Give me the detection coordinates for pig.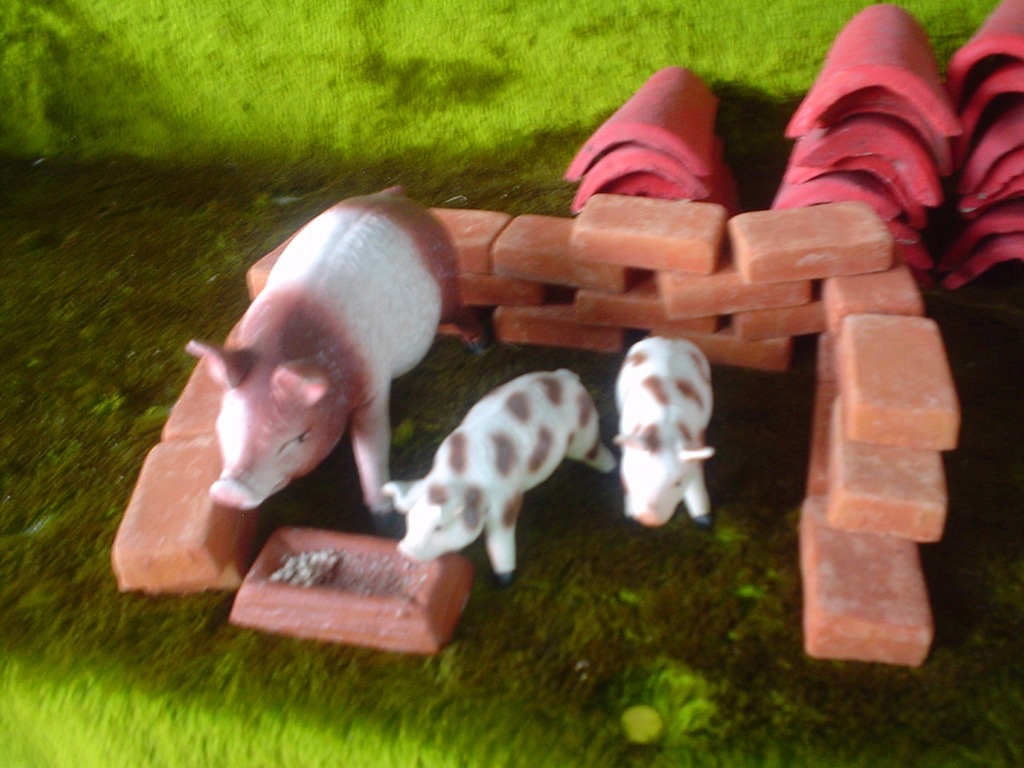
crop(614, 332, 715, 528).
